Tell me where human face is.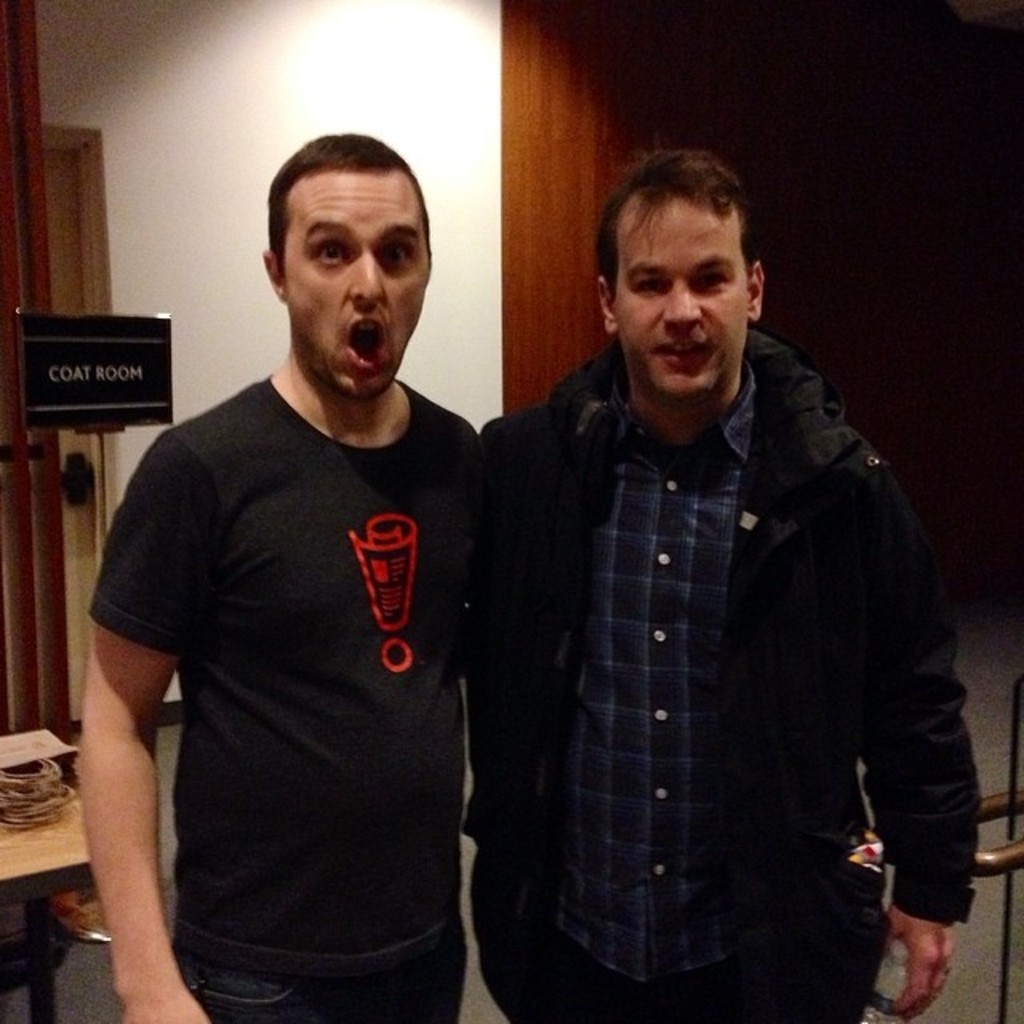
human face is at [left=619, top=198, right=747, bottom=403].
